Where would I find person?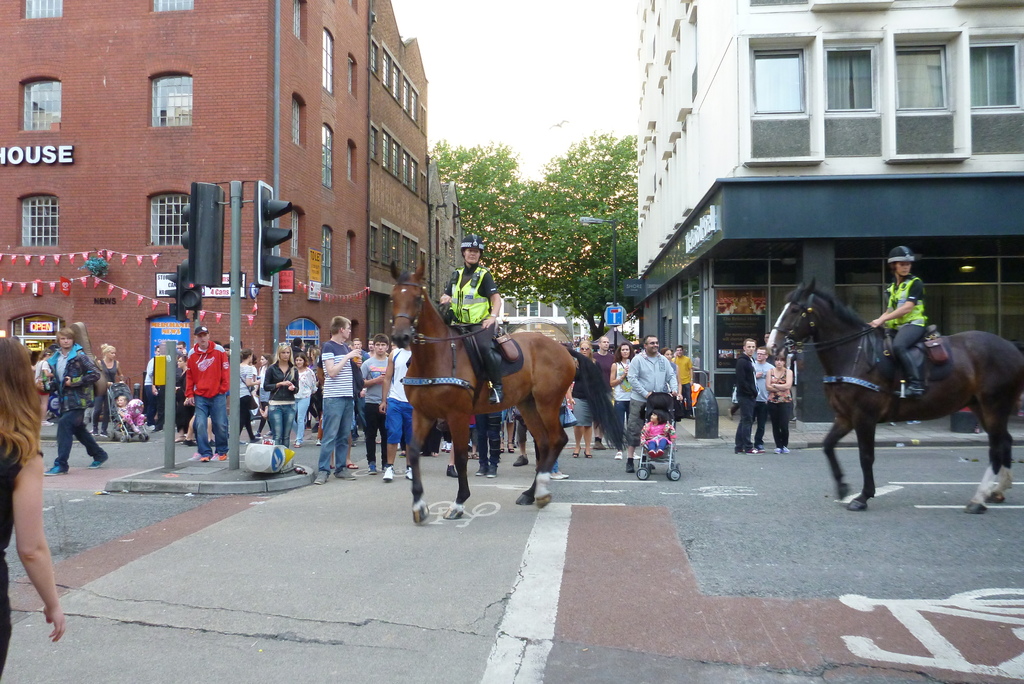
At box=[578, 341, 605, 452].
